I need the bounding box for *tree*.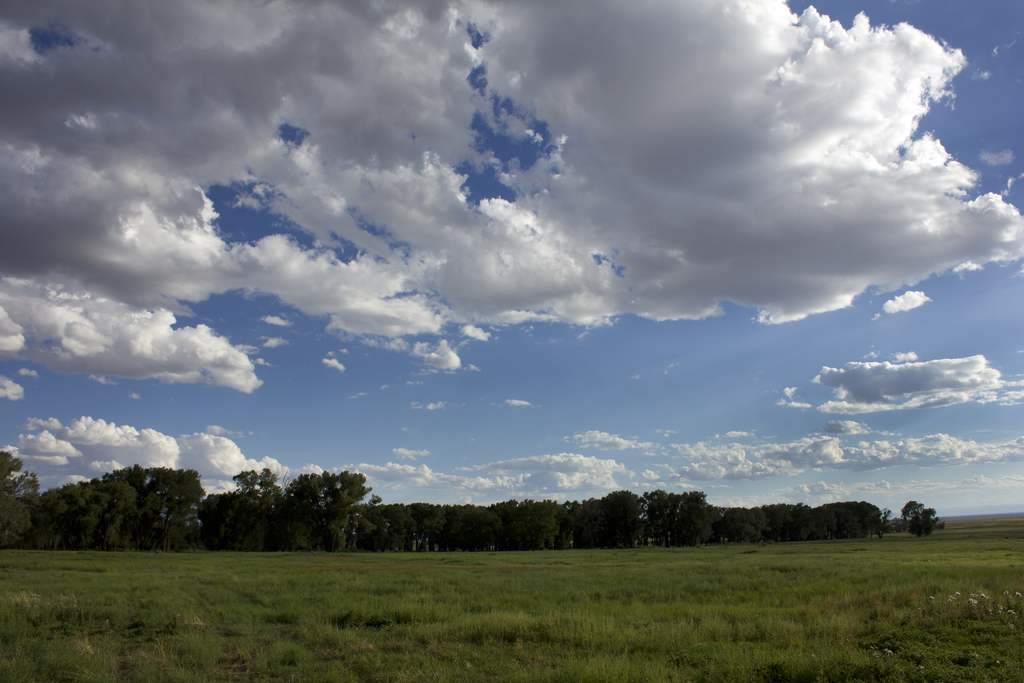
Here it is: region(204, 468, 384, 550).
